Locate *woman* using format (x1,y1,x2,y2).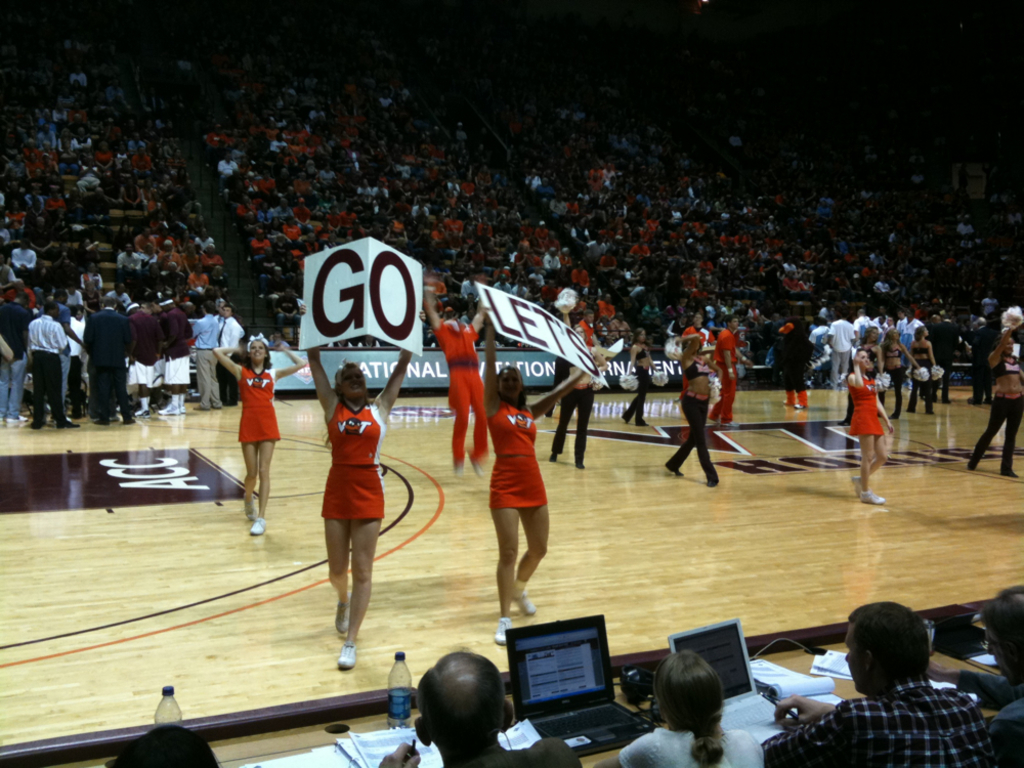
(860,326,882,354).
